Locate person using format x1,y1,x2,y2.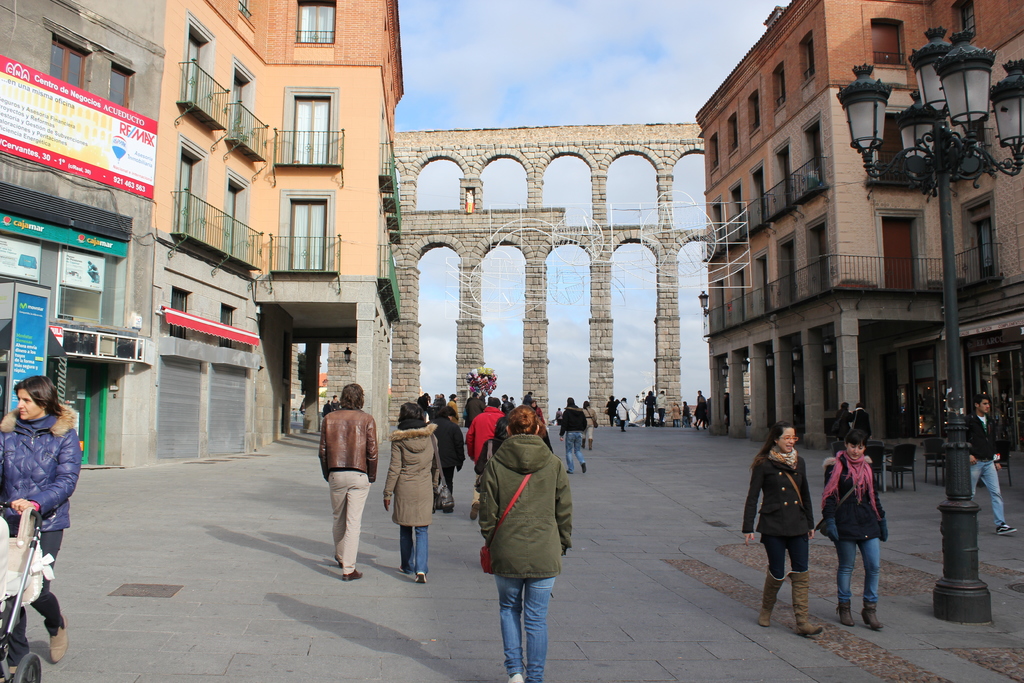
521,393,531,403.
